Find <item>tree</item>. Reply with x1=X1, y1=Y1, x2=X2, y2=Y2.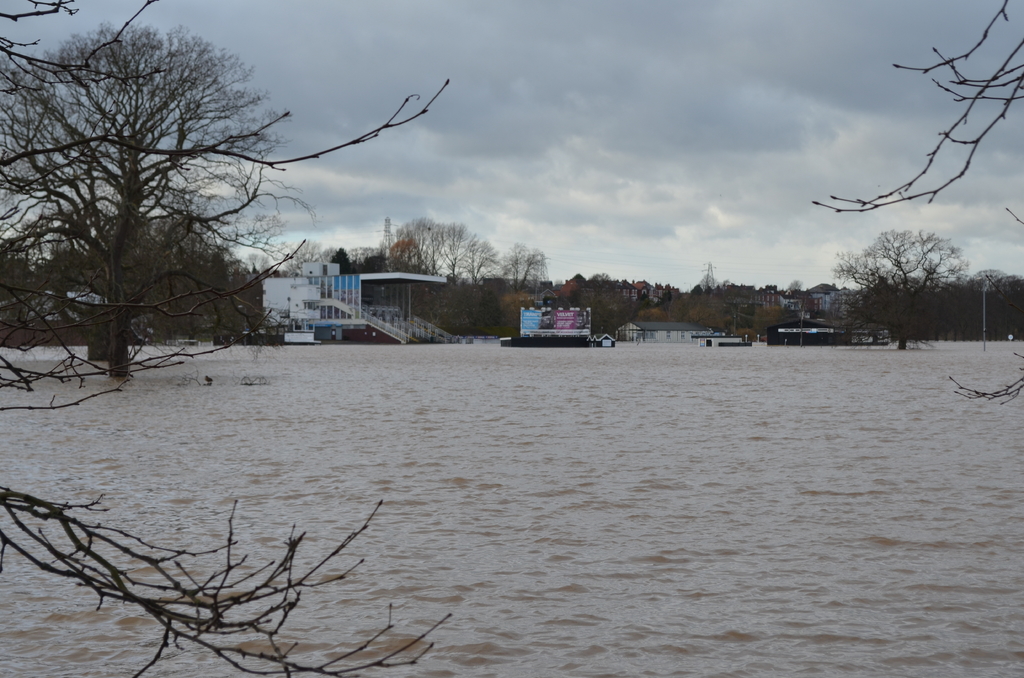
x1=33, y1=19, x2=285, y2=417.
